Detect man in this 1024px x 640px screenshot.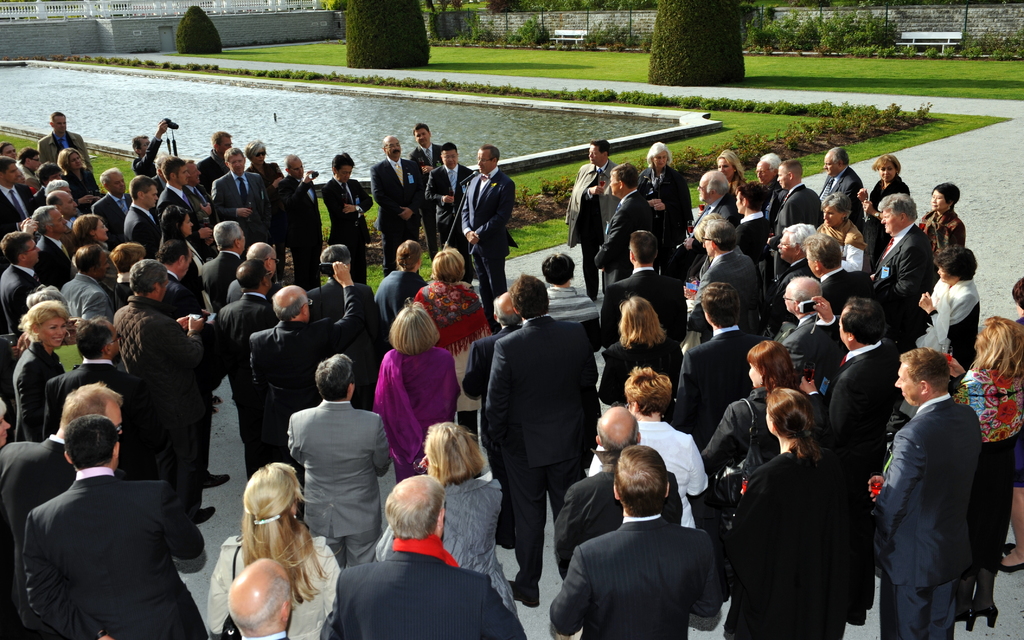
Detection: [left=766, top=222, right=828, bottom=324].
